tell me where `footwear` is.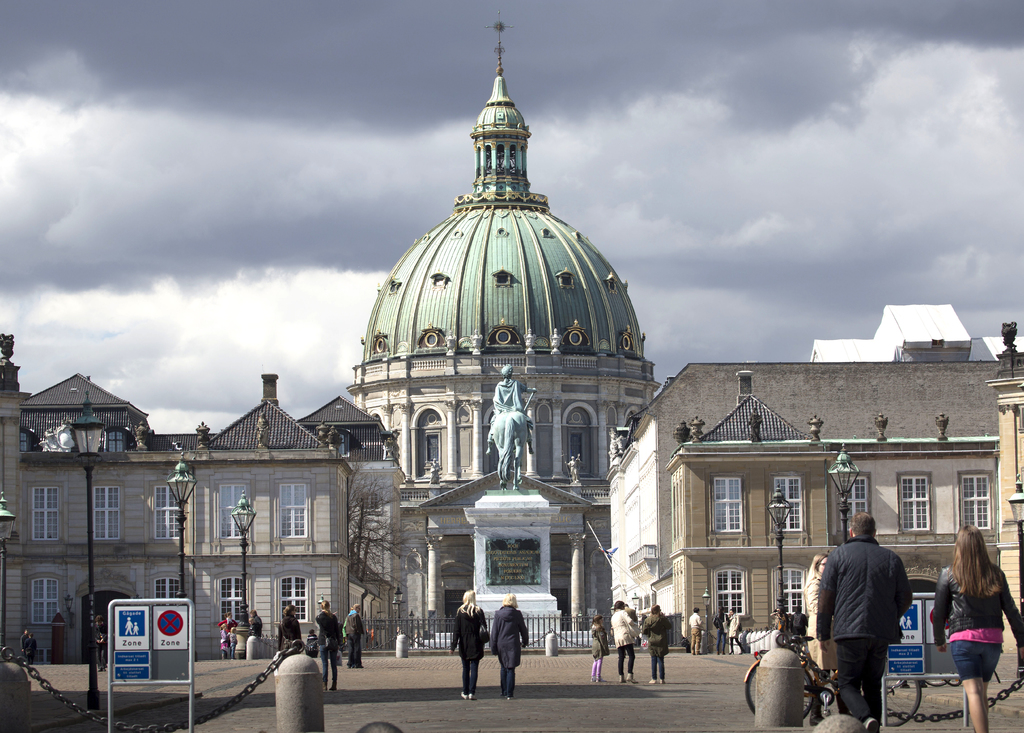
`footwear` is at <region>355, 665, 362, 668</region>.
